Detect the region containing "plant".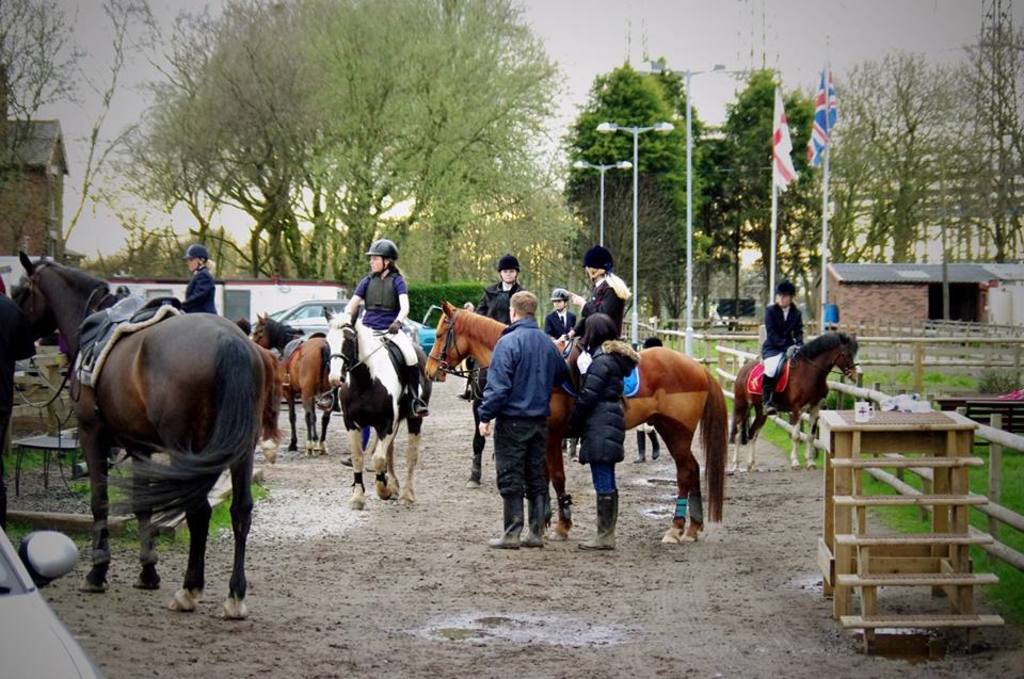
bbox=(17, 444, 69, 466).
